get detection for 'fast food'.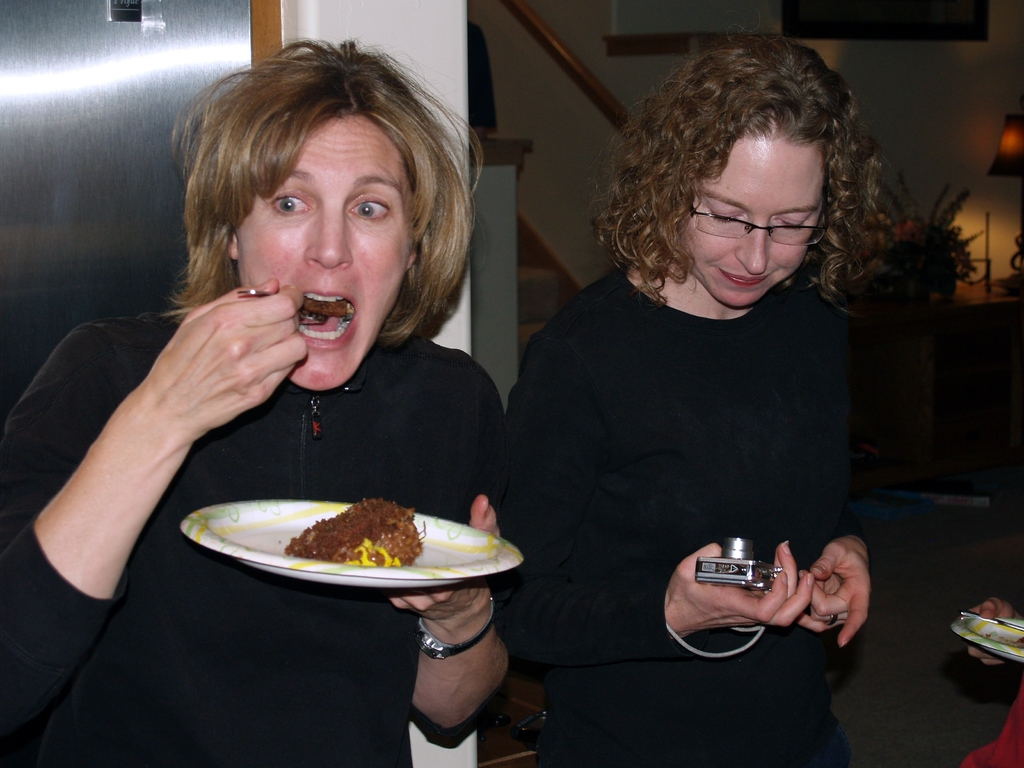
Detection: locate(250, 499, 444, 587).
